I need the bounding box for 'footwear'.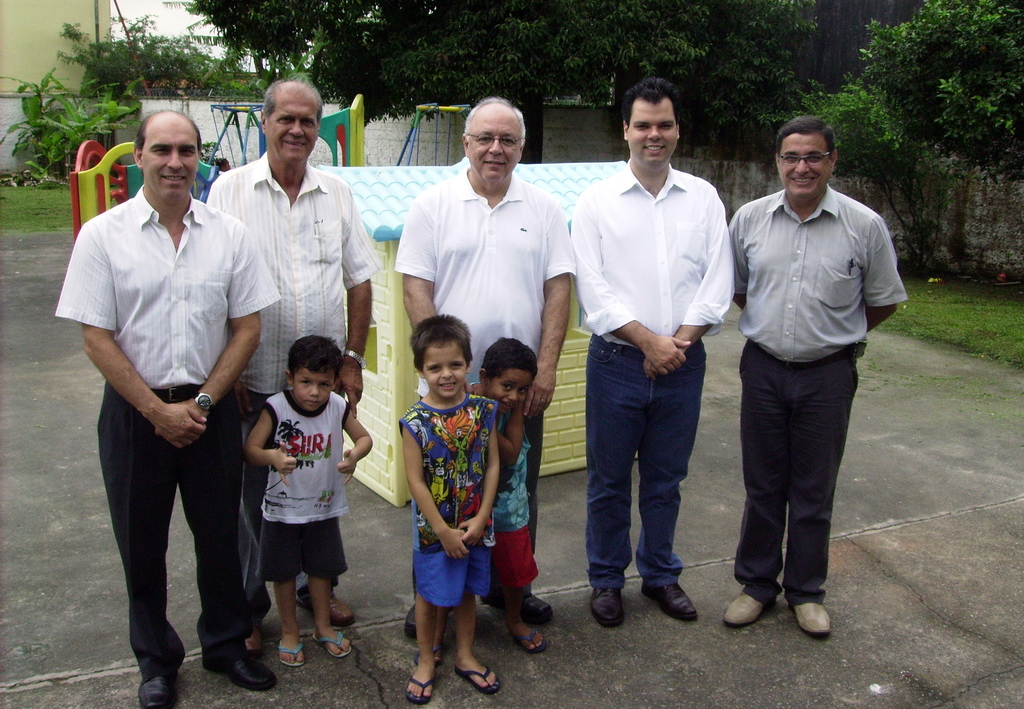
Here it is: bbox=[456, 656, 500, 699].
